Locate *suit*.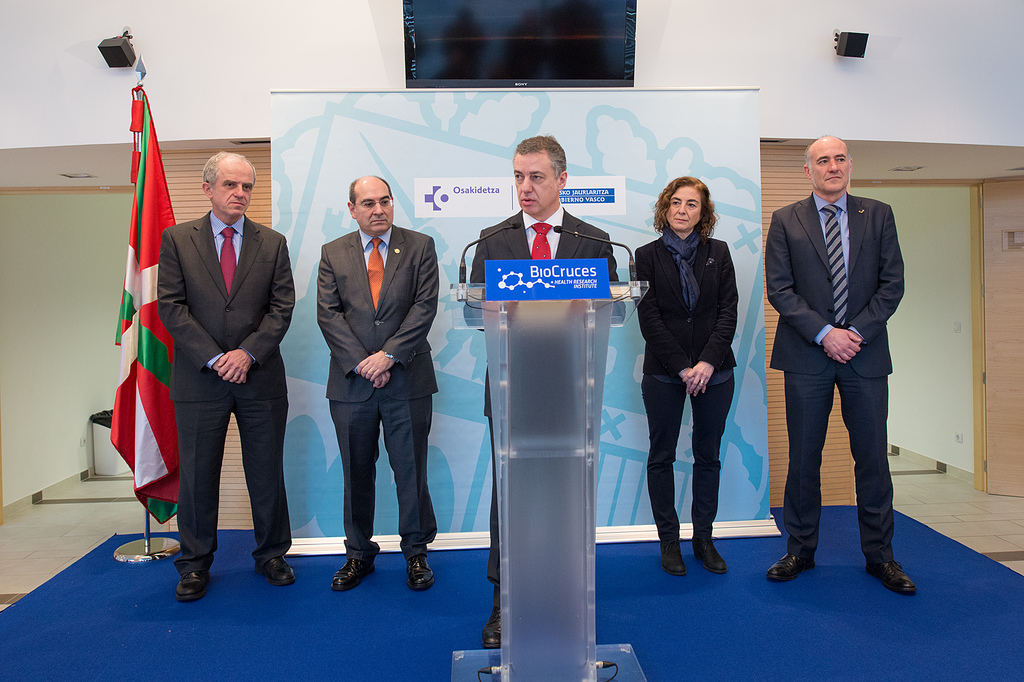
Bounding box: region(316, 223, 441, 557).
